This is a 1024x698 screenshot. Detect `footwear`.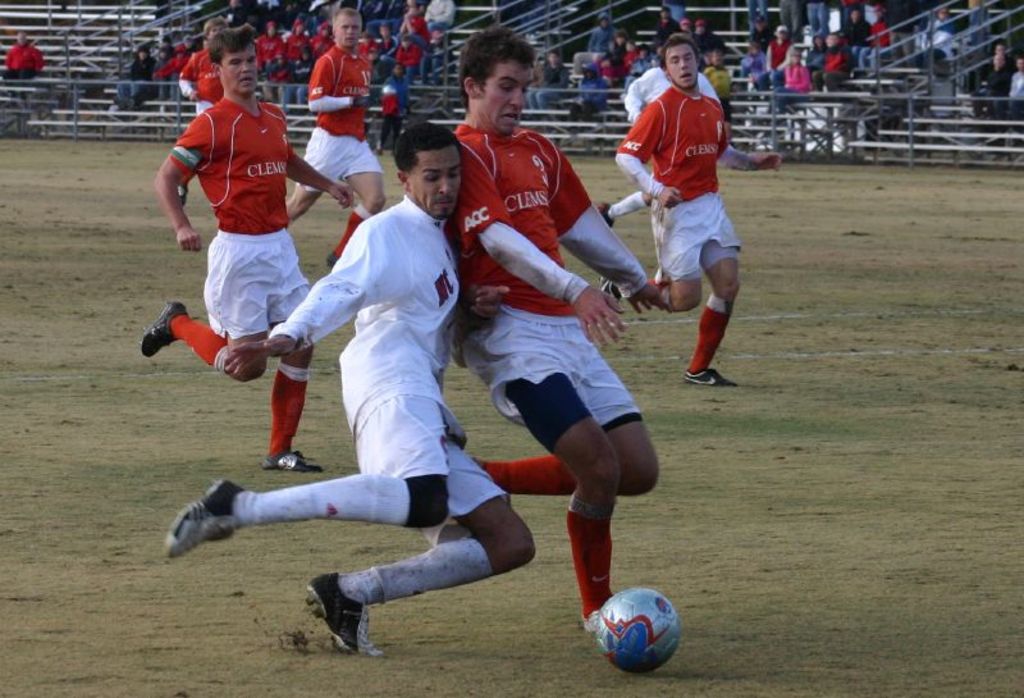
{"left": 603, "top": 277, "right": 618, "bottom": 298}.
